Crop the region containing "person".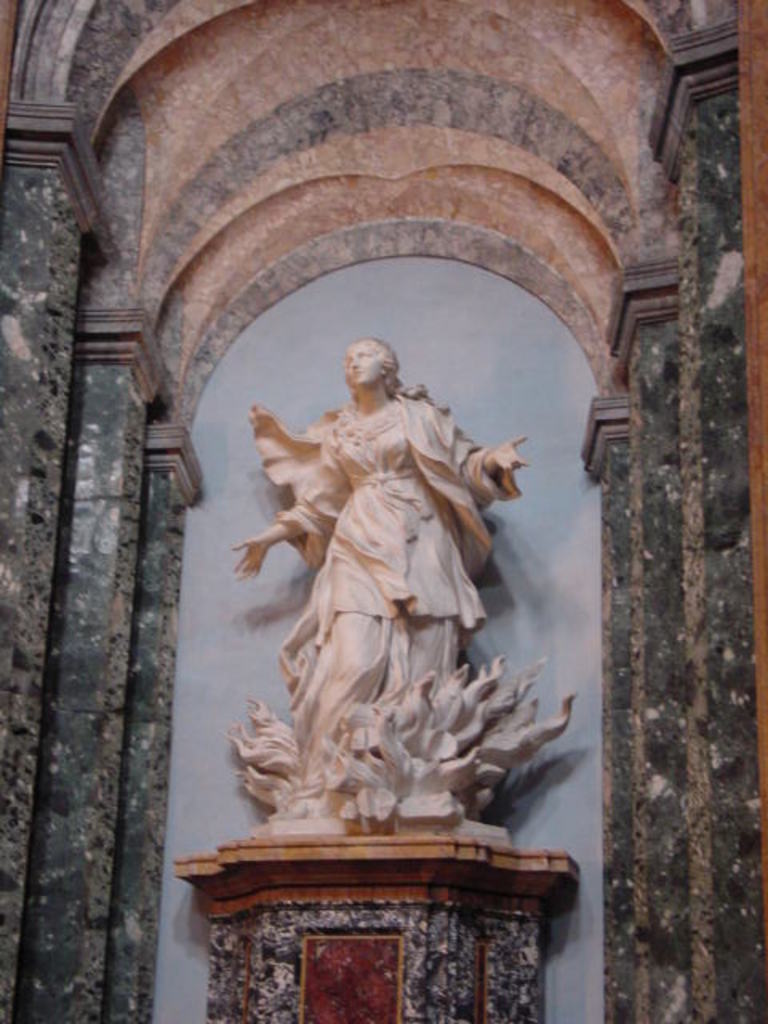
Crop region: <region>243, 310, 534, 862</region>.
